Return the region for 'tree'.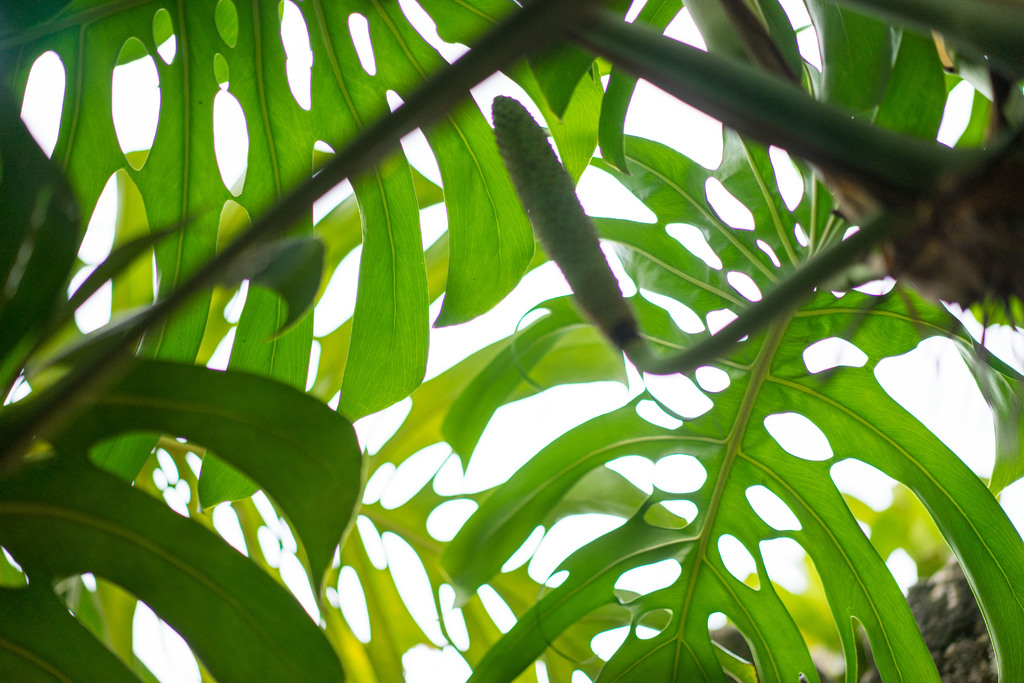
Rect(1, 0, 1023, 682).
